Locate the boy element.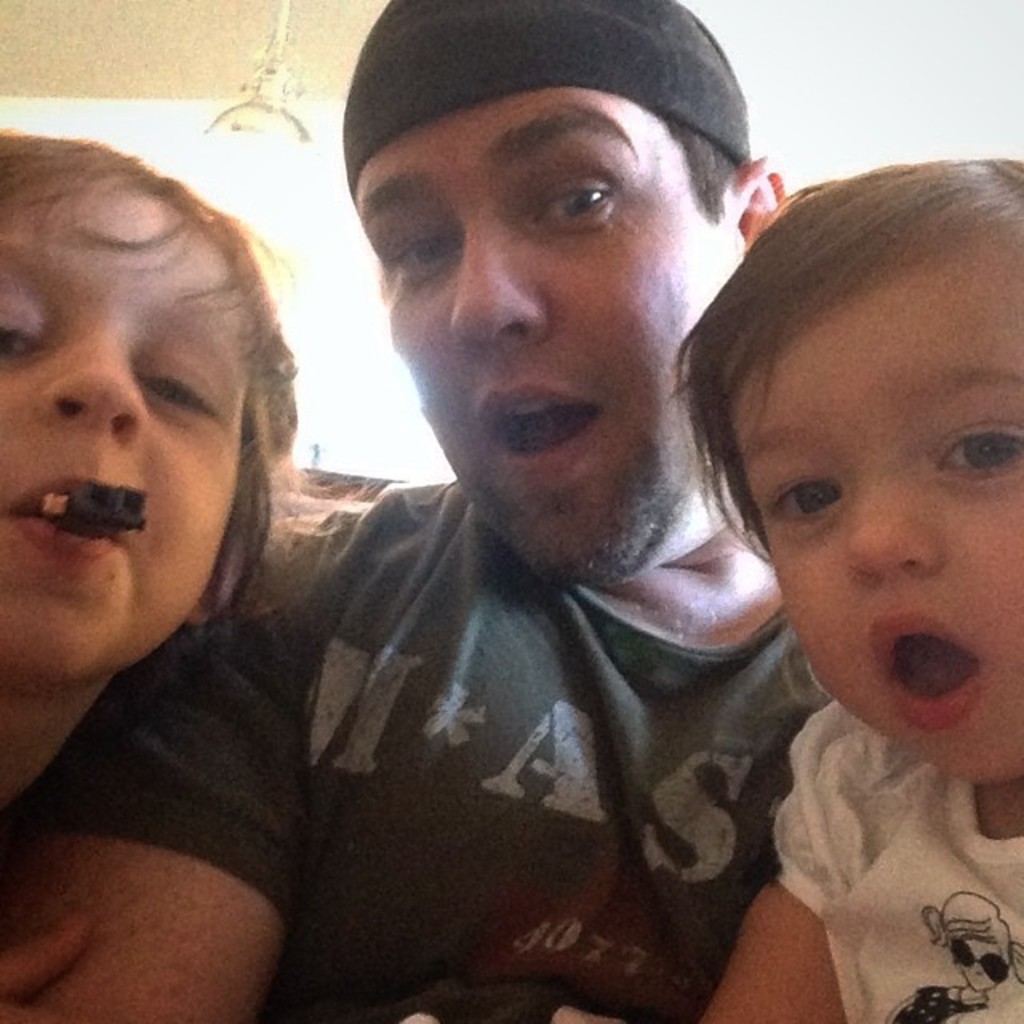
Element bbox: {"left": 667, "top": 162, "right": 1022, "bottom": 1022}.
